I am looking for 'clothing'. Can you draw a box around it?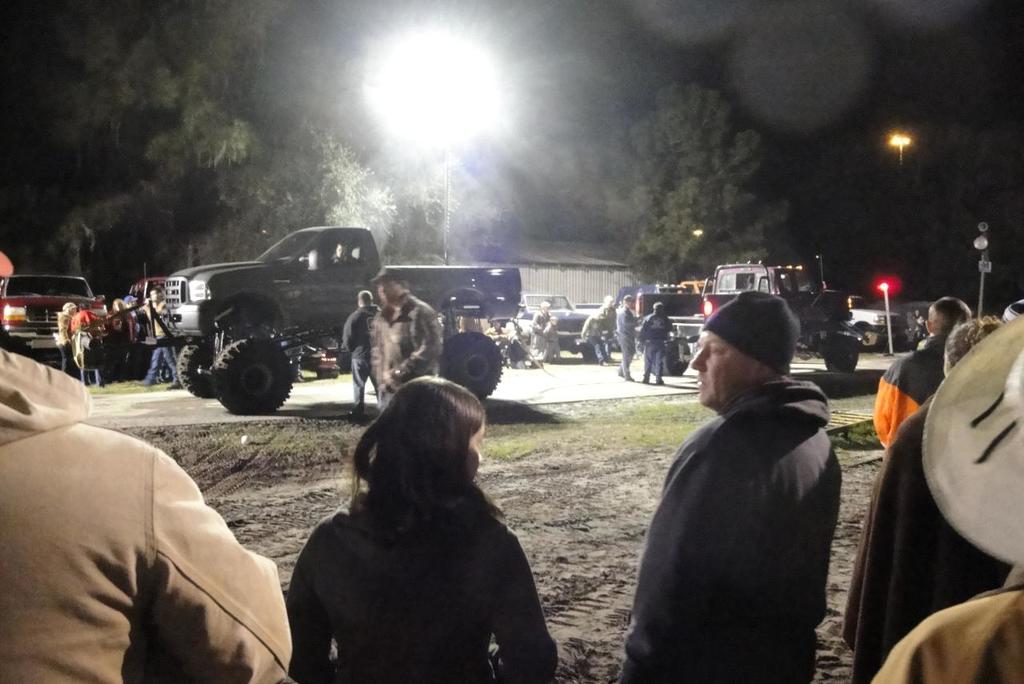
Sure, the bounding box is <bbox>0, 326, 290, 683</bbox>.
